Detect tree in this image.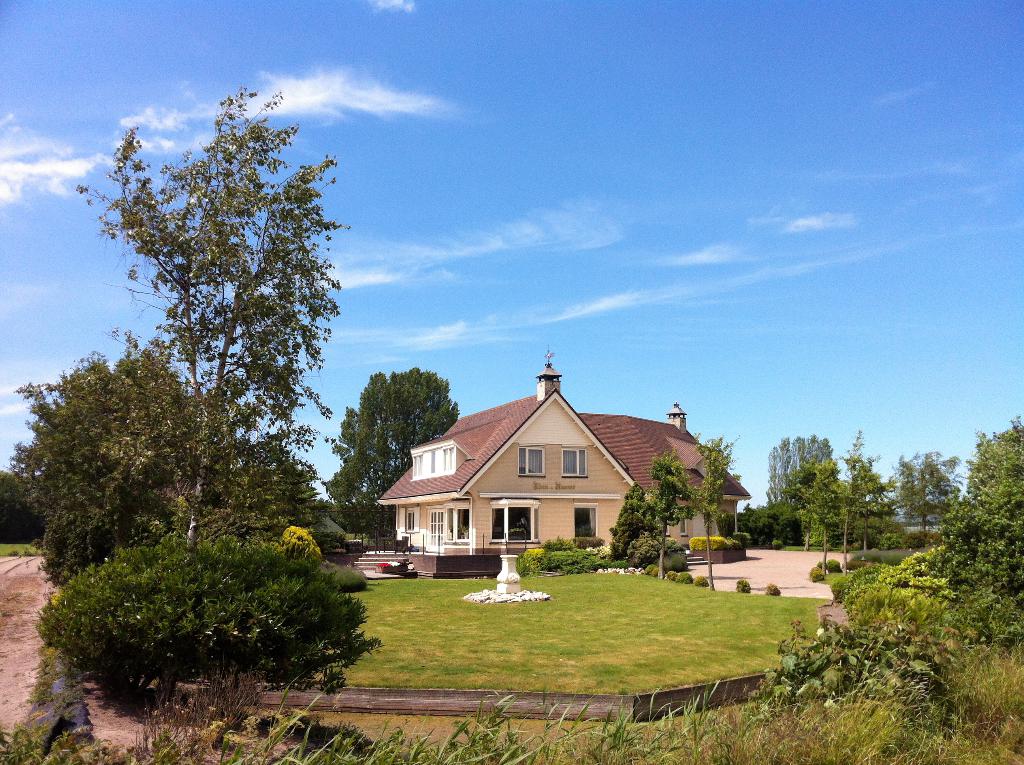
Detection: box(895, 444, 964, 540).
